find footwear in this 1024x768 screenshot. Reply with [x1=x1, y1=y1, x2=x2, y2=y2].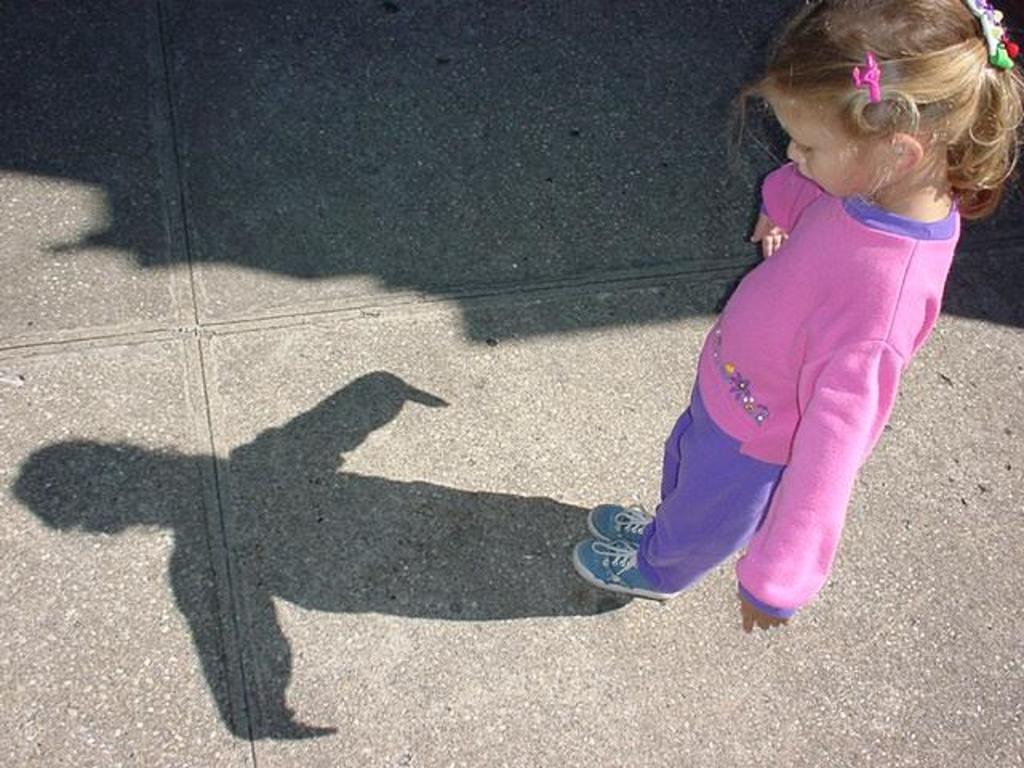
[x1=581, y1=512, x2=686, y2=608].
